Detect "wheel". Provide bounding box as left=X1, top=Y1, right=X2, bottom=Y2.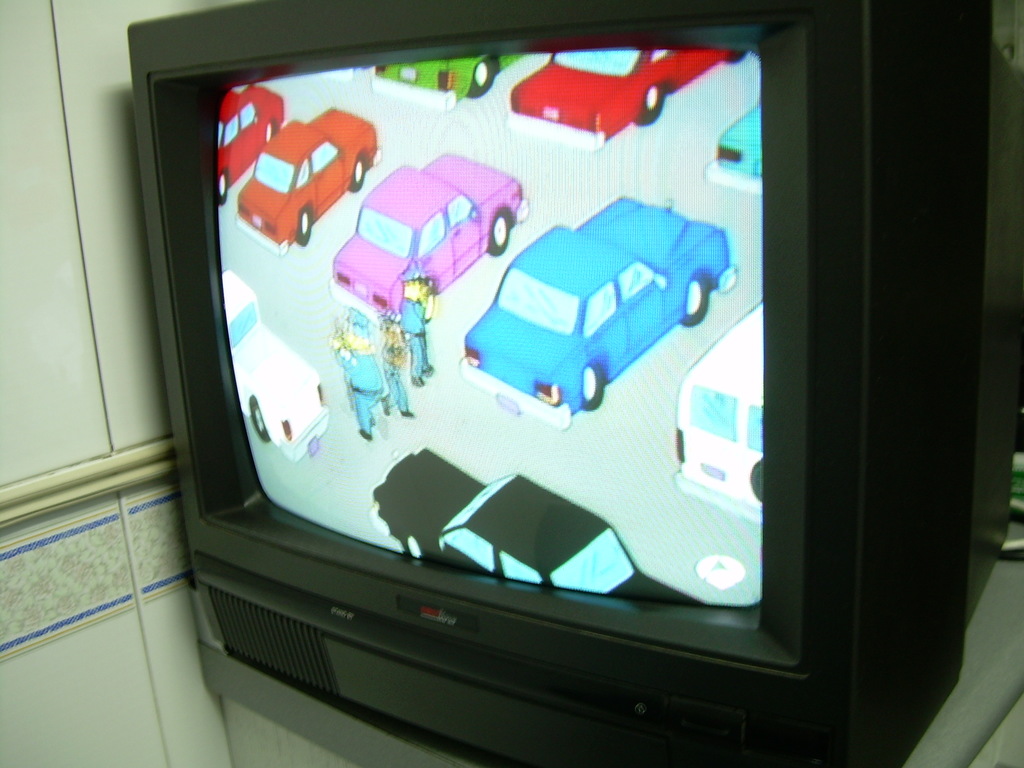
left=252, top=404, right=271, bottom=442.
